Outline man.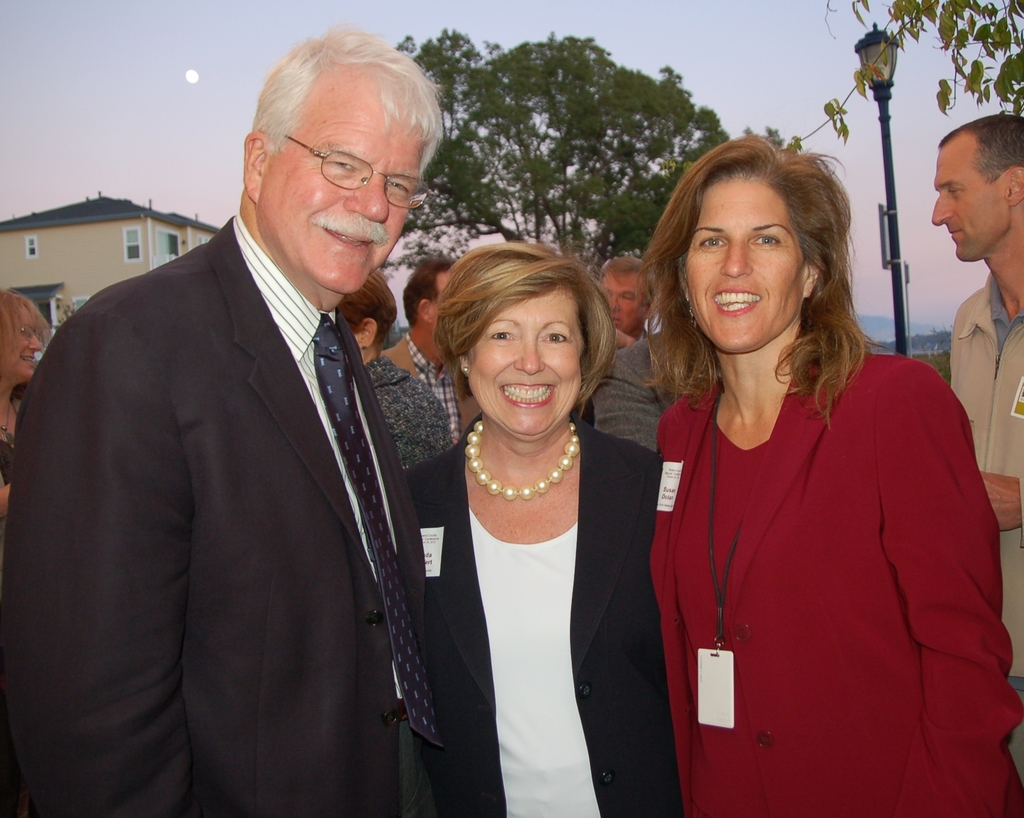
Outline: [586,326,723,456].
